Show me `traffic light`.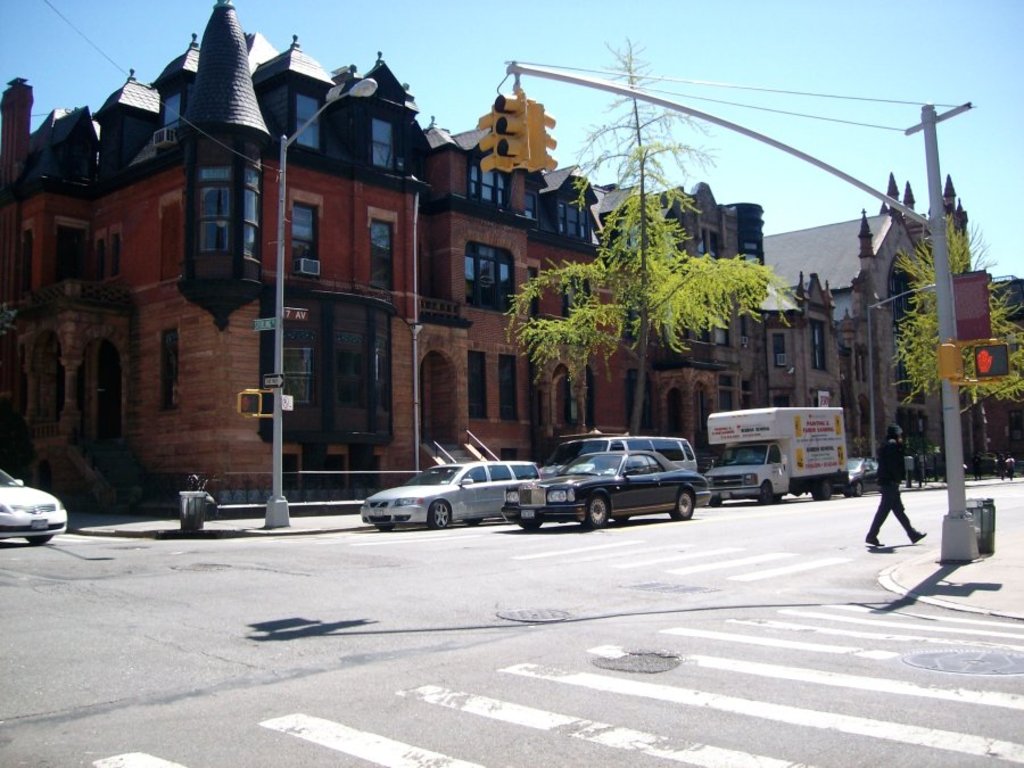
`traffic light` is here: locate(972, 338, 1011, 379).
